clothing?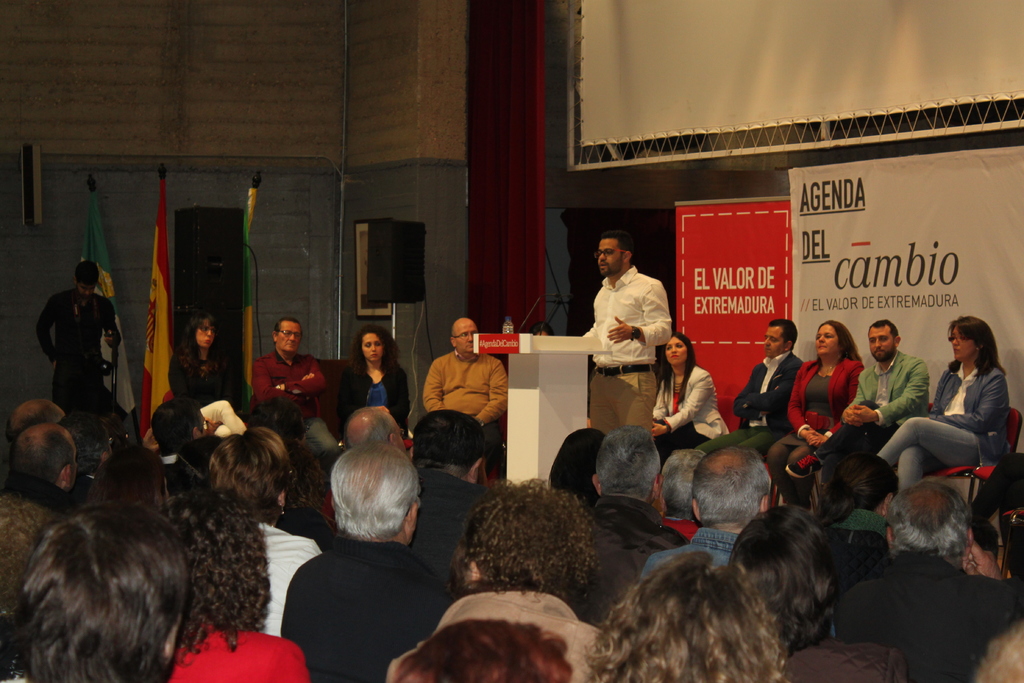
Rect(383, 579, 607, 682)
